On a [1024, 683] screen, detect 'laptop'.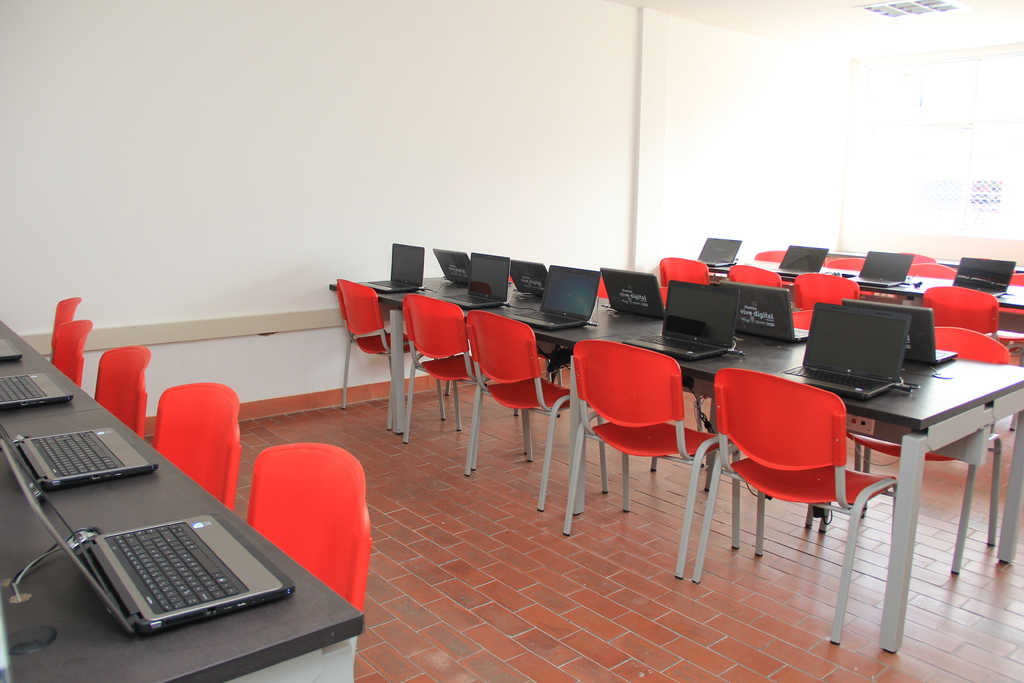
pyautogui.locateOnScreen(0, 375, 73, 404).
